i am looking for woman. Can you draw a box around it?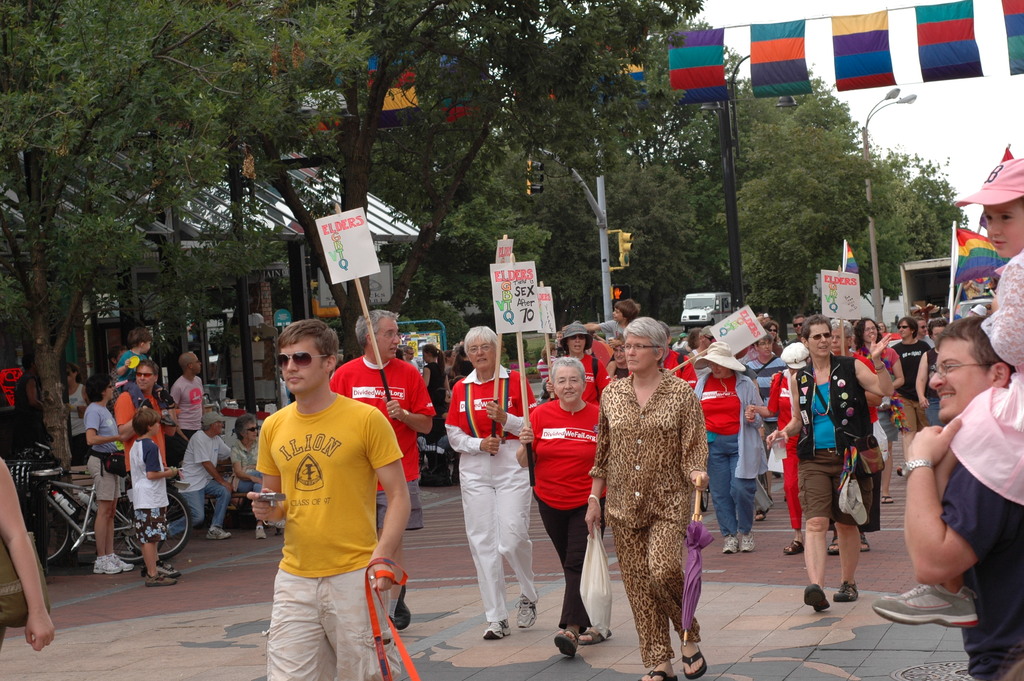
Sure, the bounding box is l=419, t=340, r=449, b=406.
